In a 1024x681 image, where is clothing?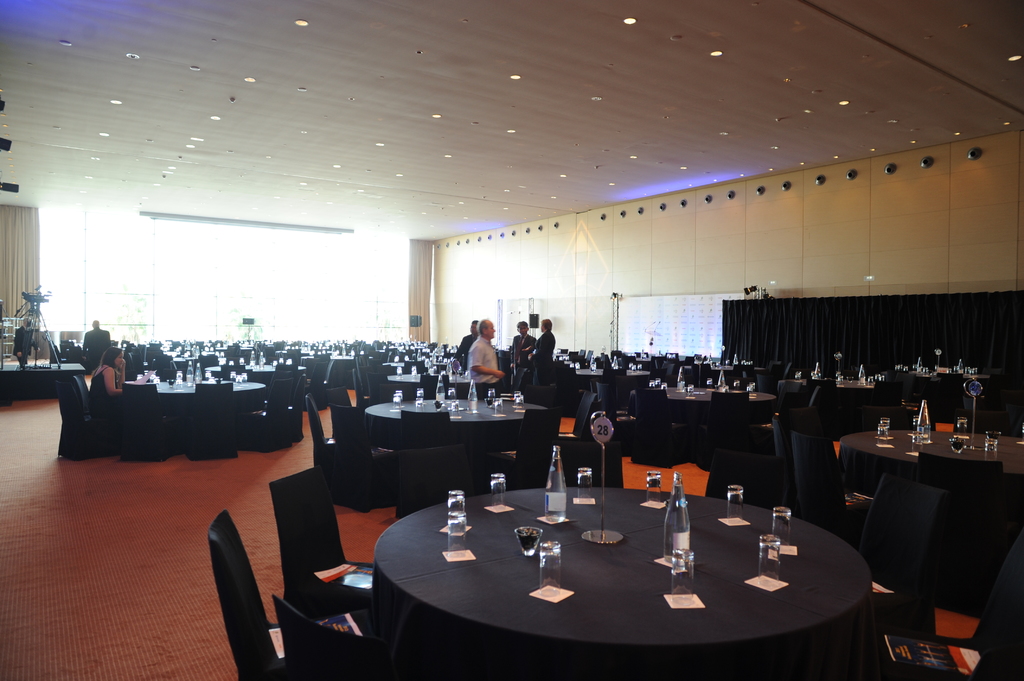
[x1=469, y1=342, x2=504, y2=401].
